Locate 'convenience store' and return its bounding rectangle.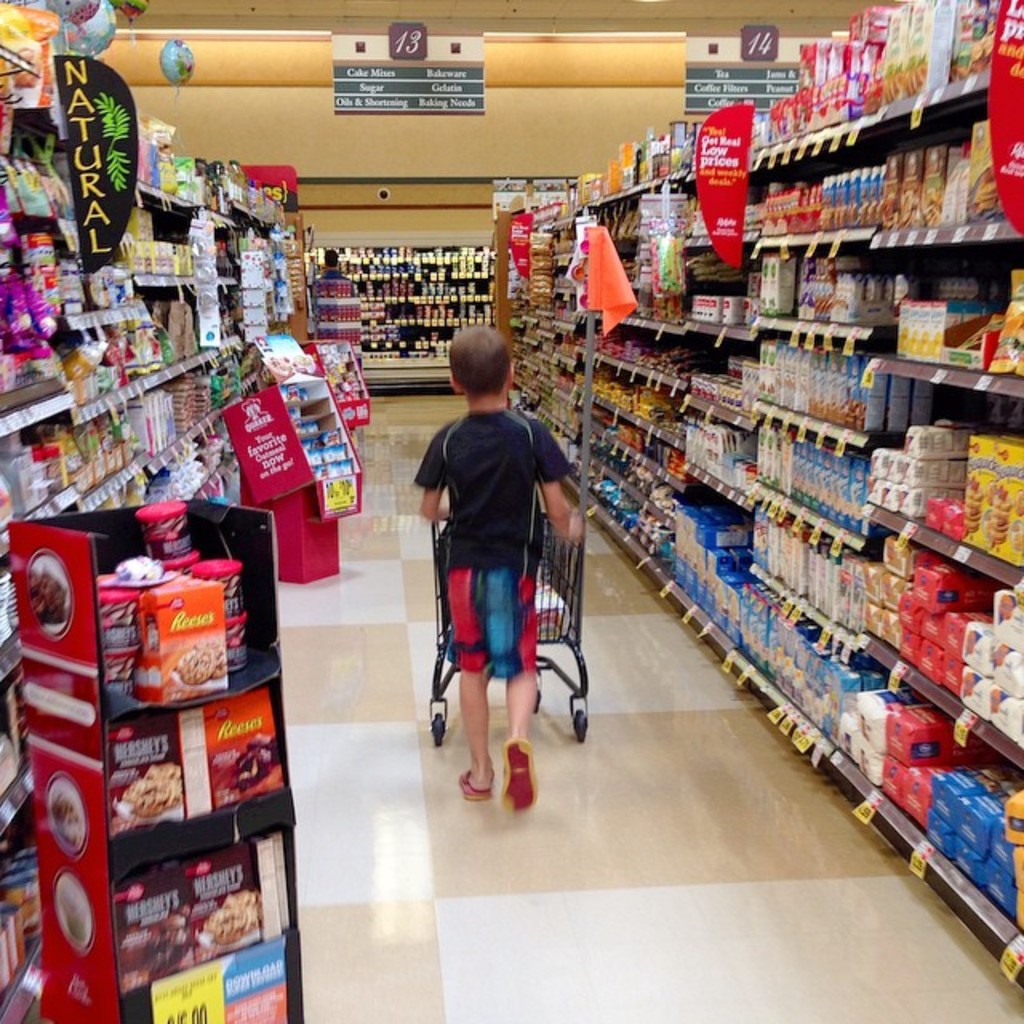
[x1=0, y1=0, x2=1022, y2=1022].
